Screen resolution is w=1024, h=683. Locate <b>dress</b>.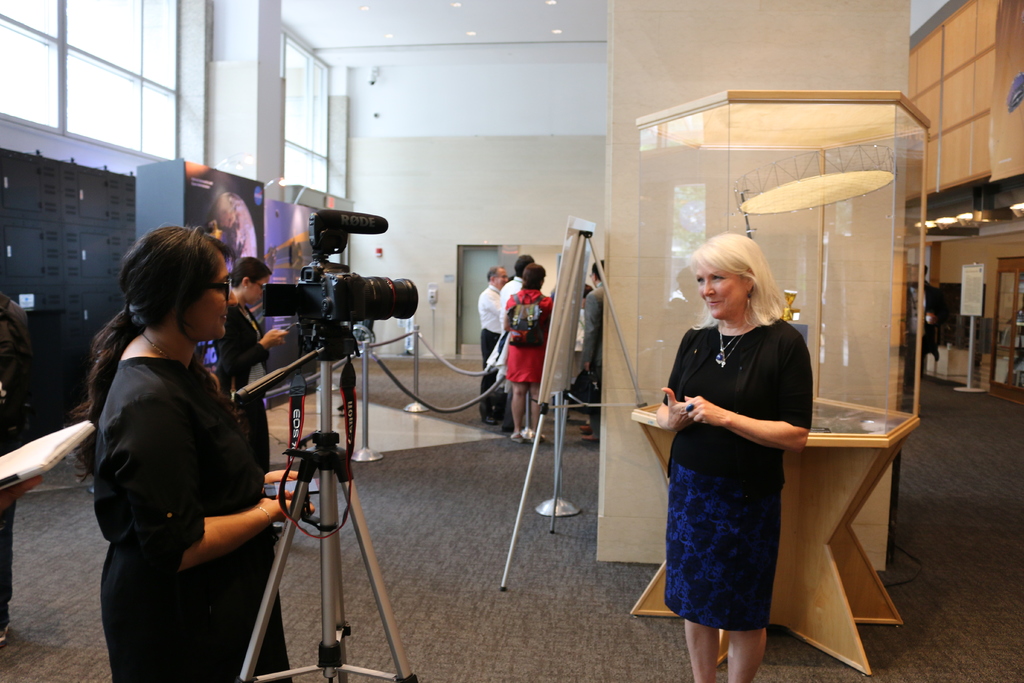
<bbox>664, 317, 813, 632</bbox>.
